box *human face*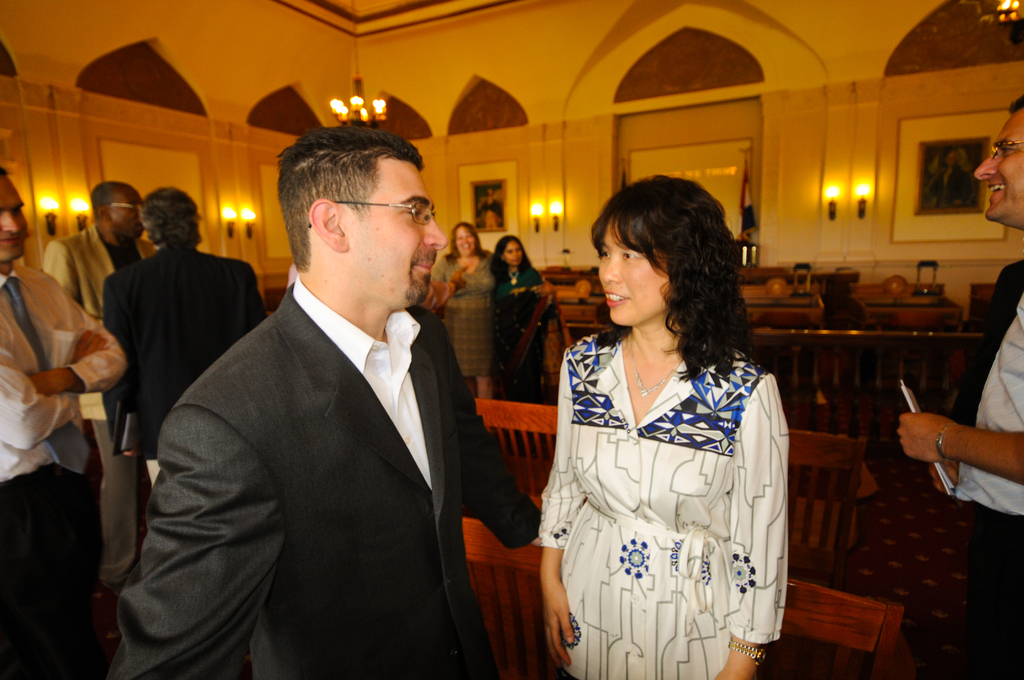
(x1=977, y1=105, x2=1023, y2=234)
